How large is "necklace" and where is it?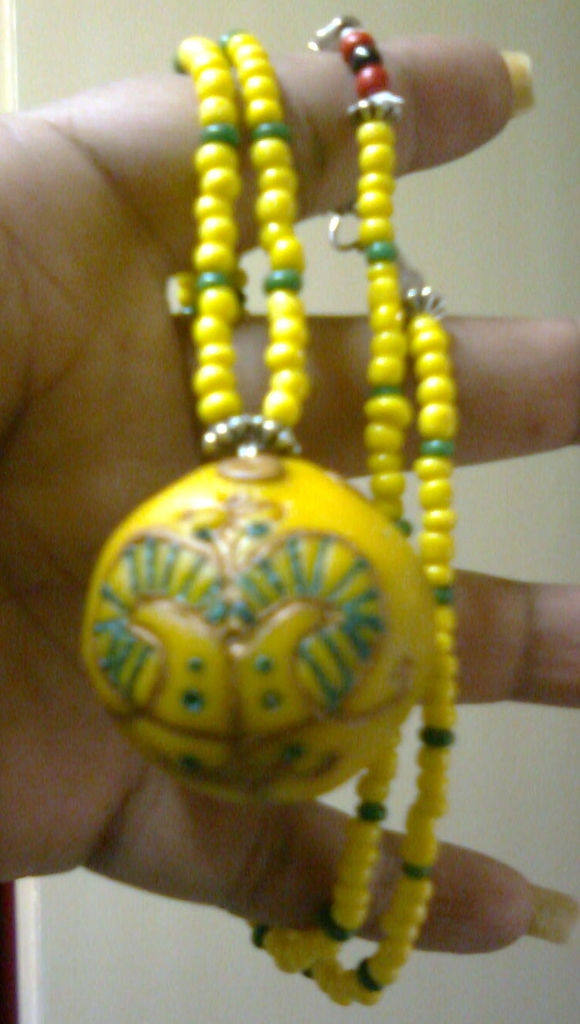
Bounding box: 78:12:455:1009.
